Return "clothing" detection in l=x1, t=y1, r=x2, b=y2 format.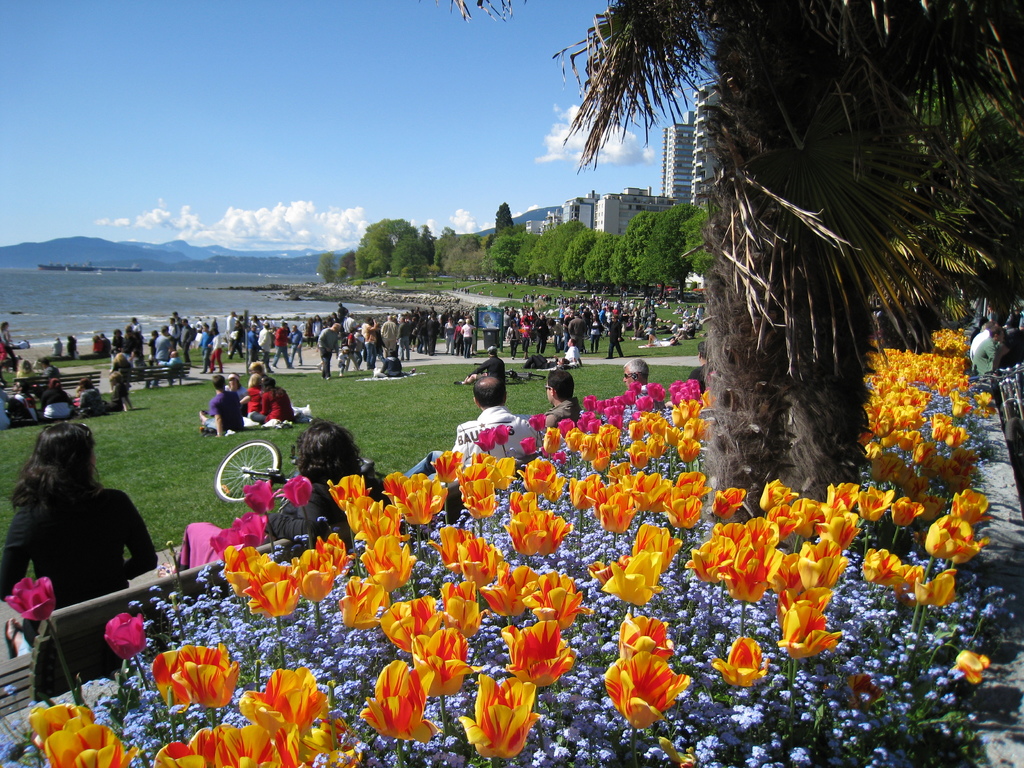
l=0, t=491, r=158, b=659.
